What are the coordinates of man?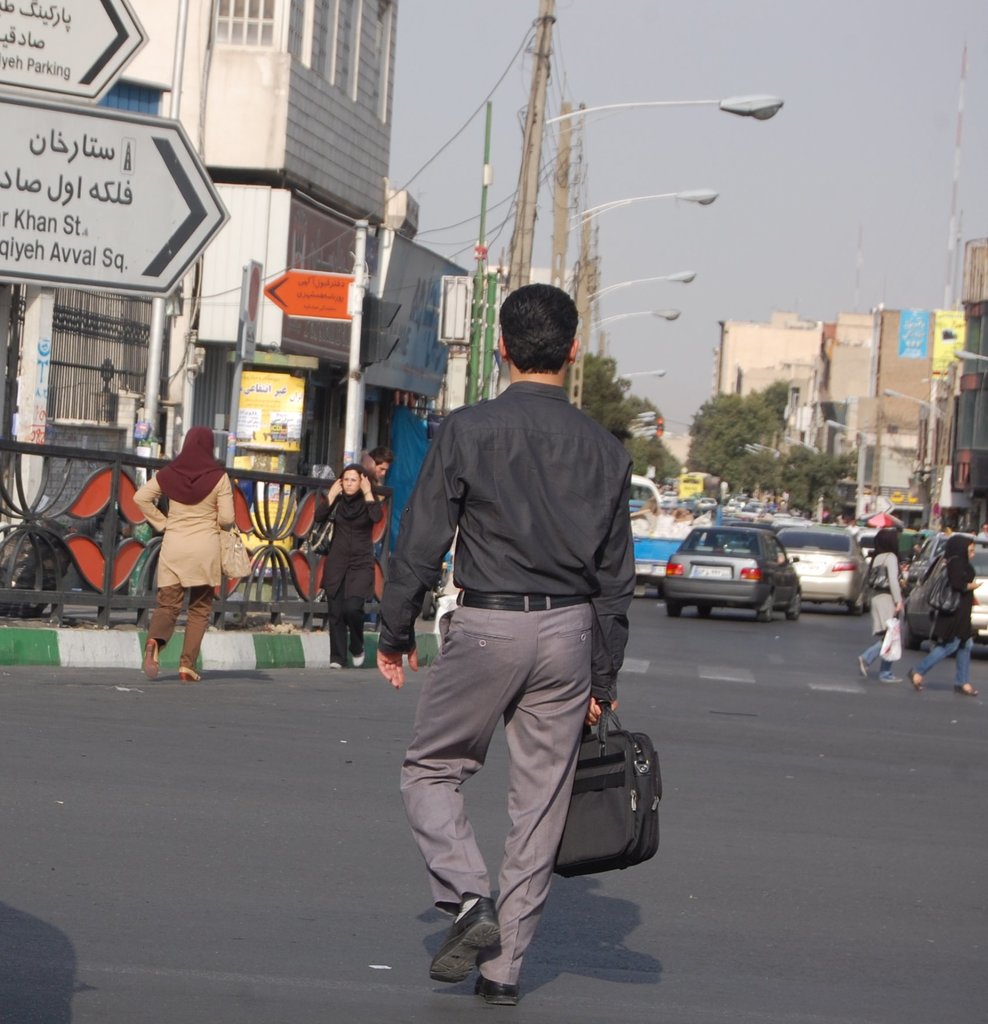
box(382, 268, 665, 968).
